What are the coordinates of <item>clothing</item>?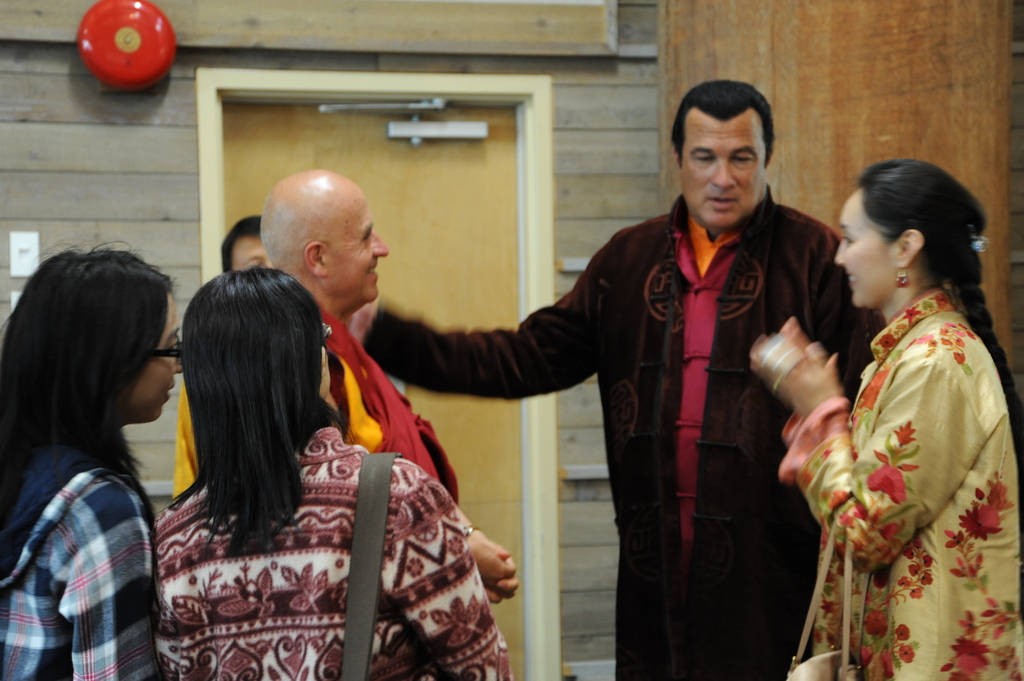
x1=152 y1=424 x2=511 y2=680.
